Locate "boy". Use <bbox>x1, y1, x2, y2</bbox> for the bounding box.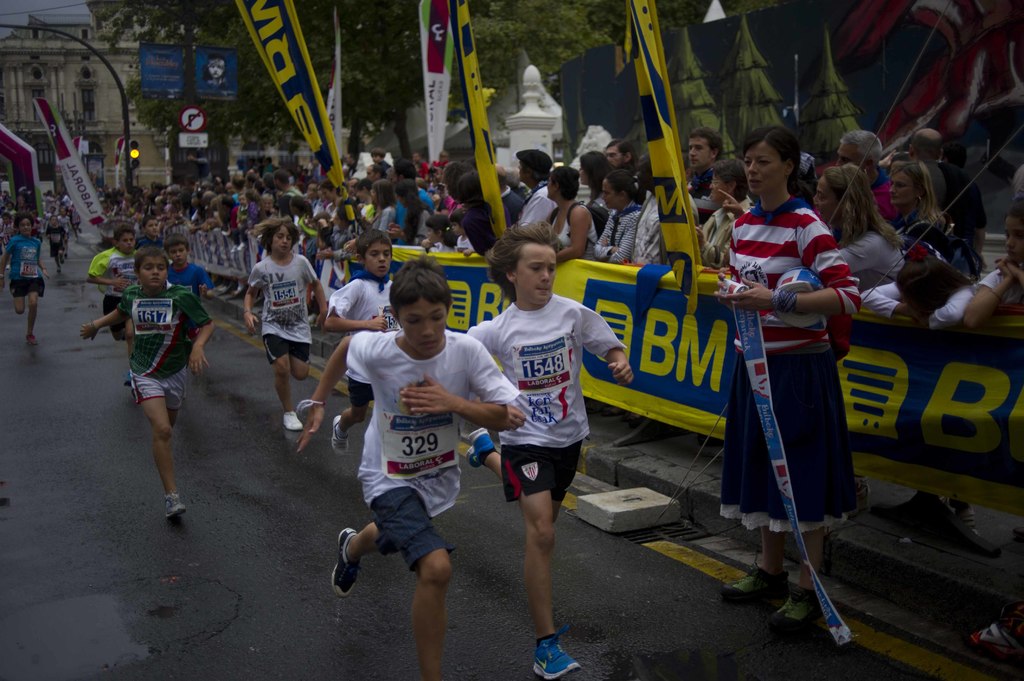
<bbox>172, 238, 218, 305</bbox>.
